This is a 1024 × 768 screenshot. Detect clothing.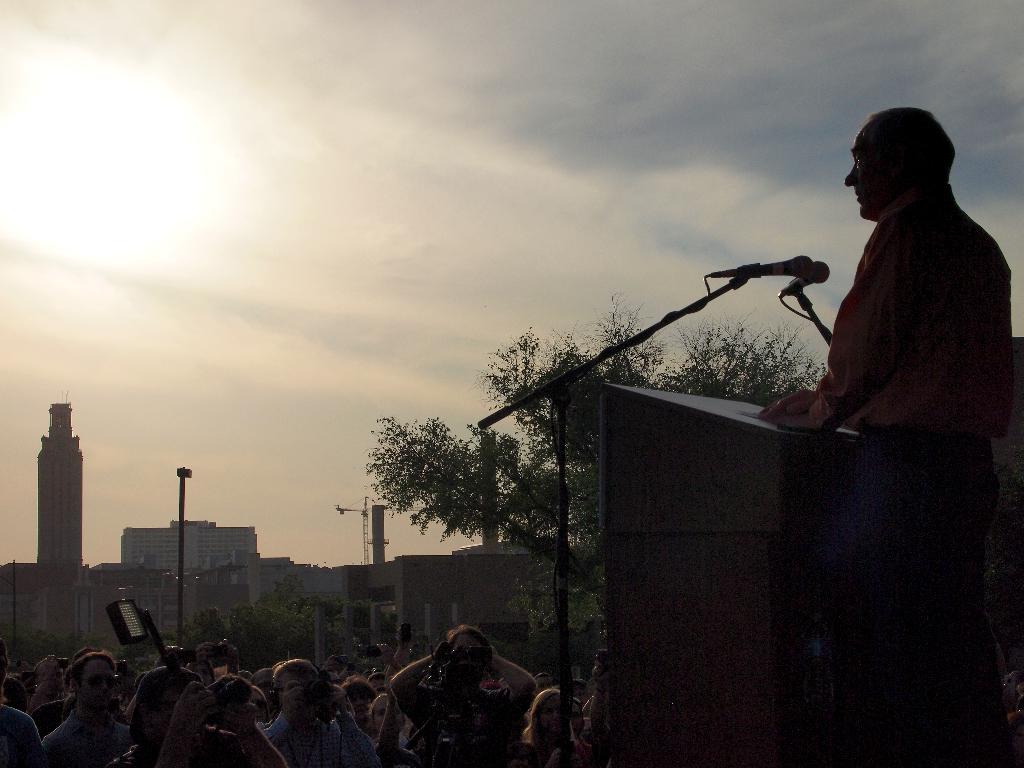
rect(788, 134, 1005, 477).
